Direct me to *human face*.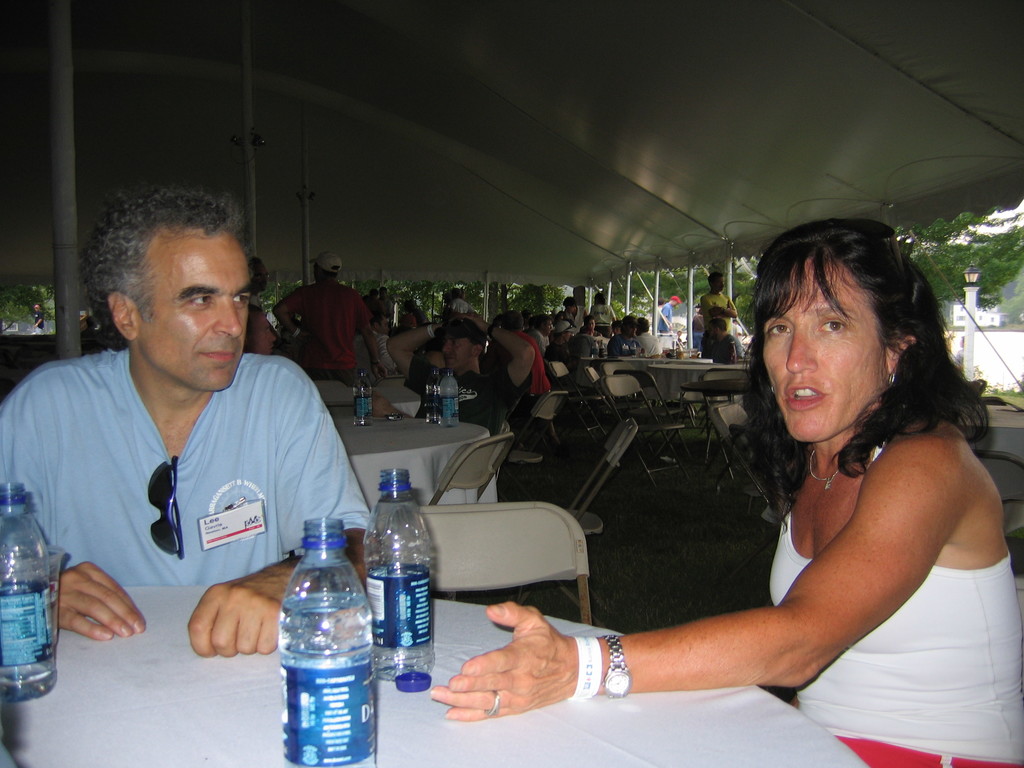
Direction: [673, 298, 680, 308].
